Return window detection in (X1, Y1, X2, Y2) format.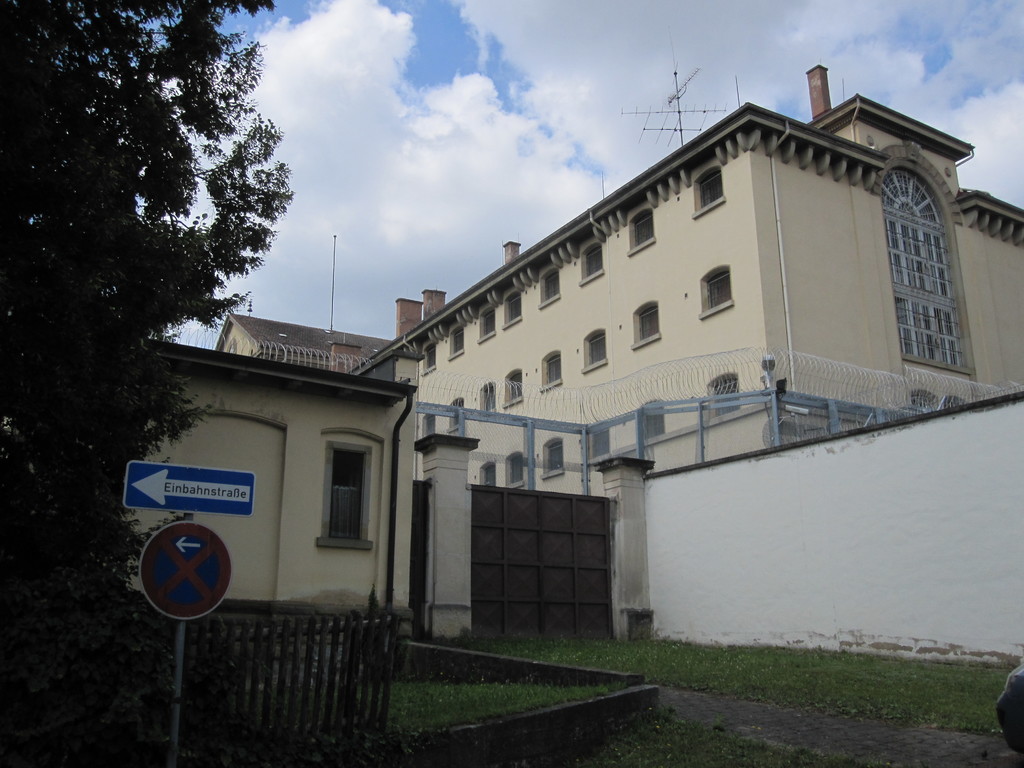
(502, 372, 522, 406).
